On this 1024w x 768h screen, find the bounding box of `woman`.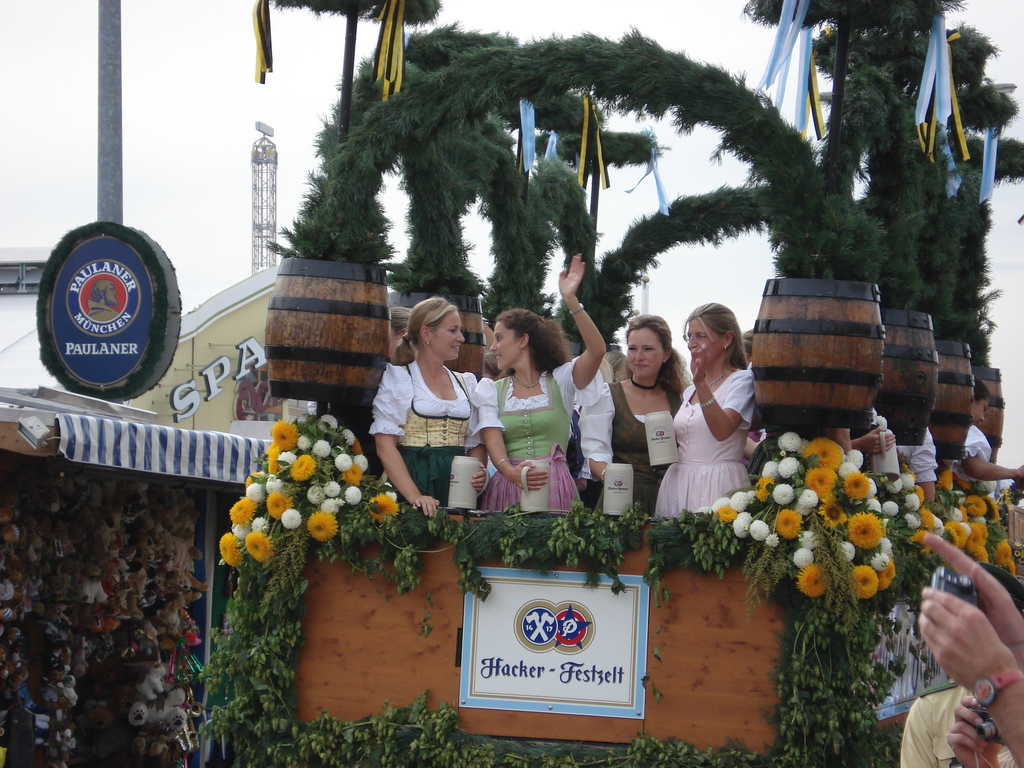
Bounding box: (left=470, top=256, right=607, bottom=514).
